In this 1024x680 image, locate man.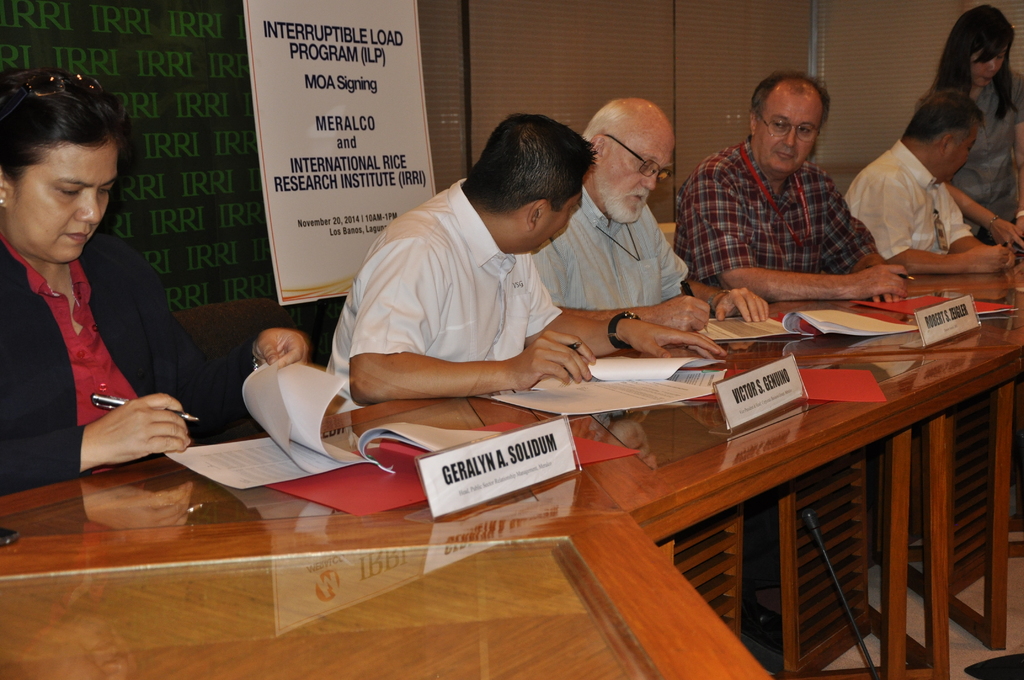
Bounding box: bbox=(846, 85, 1023, 277).
